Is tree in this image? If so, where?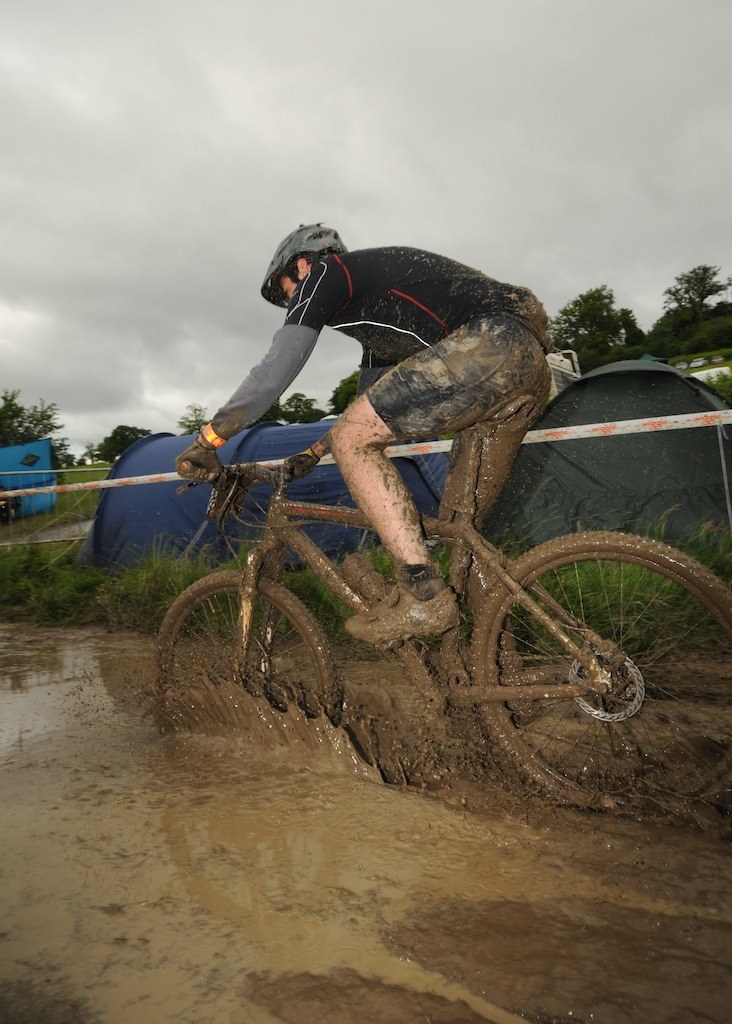
Yes, at 170:397:208:439.
